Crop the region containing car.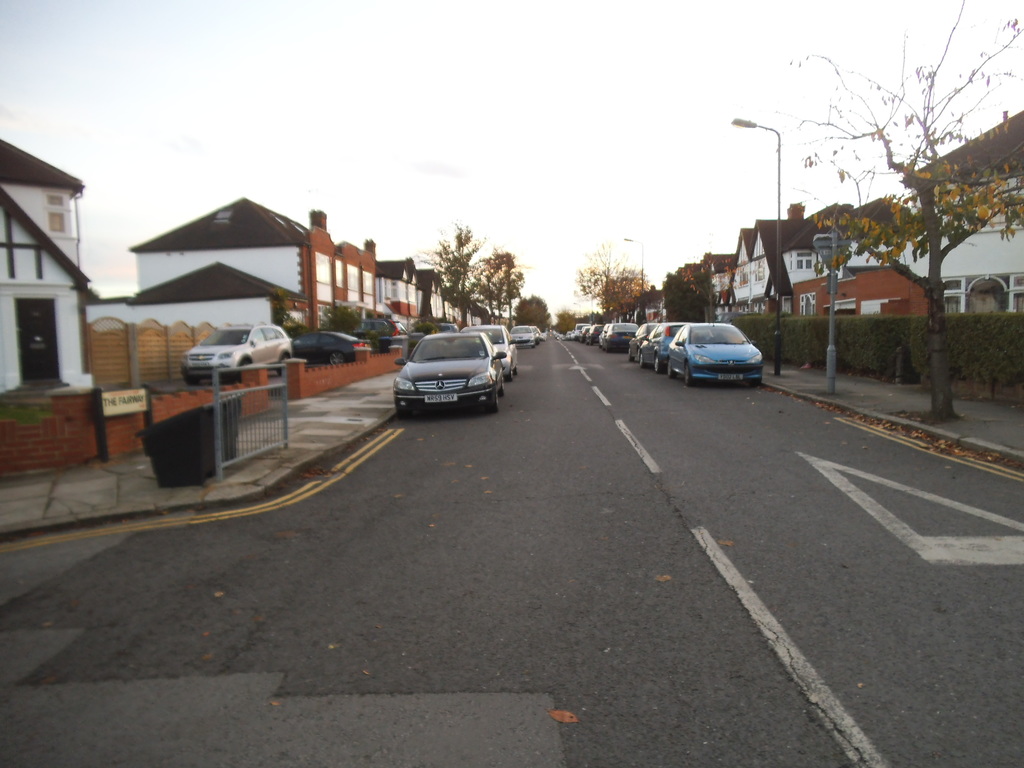
Crop region: BBox(358, 319, 404, 345).
